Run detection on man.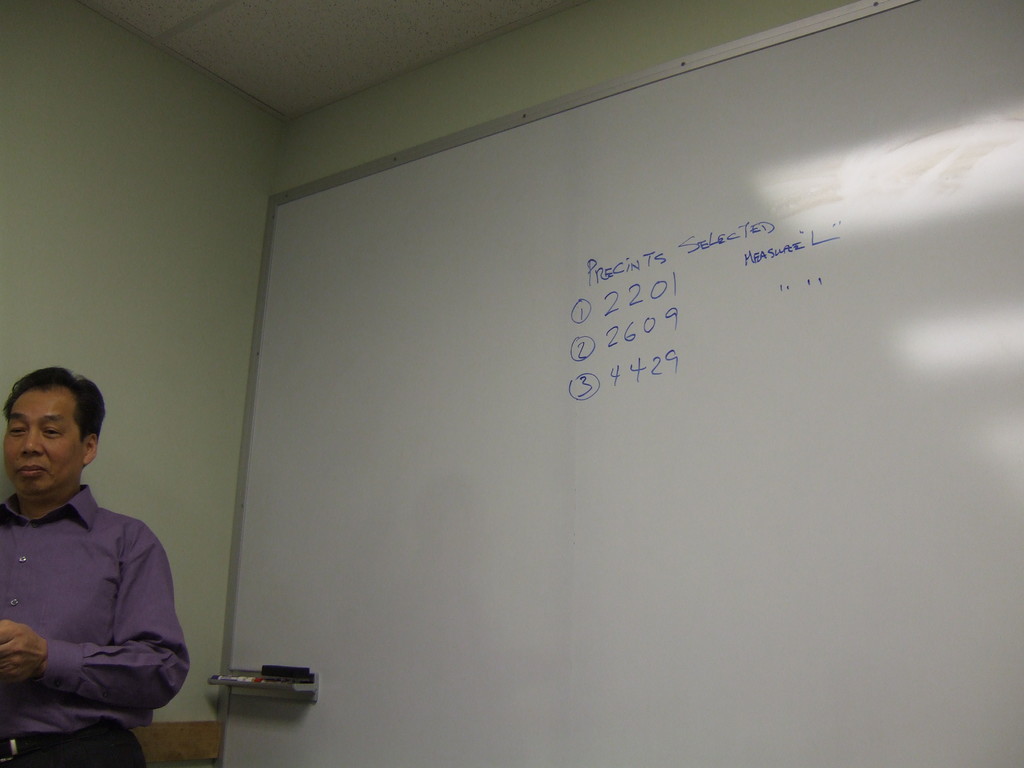
Result: box(2, 362, 196, 749).
